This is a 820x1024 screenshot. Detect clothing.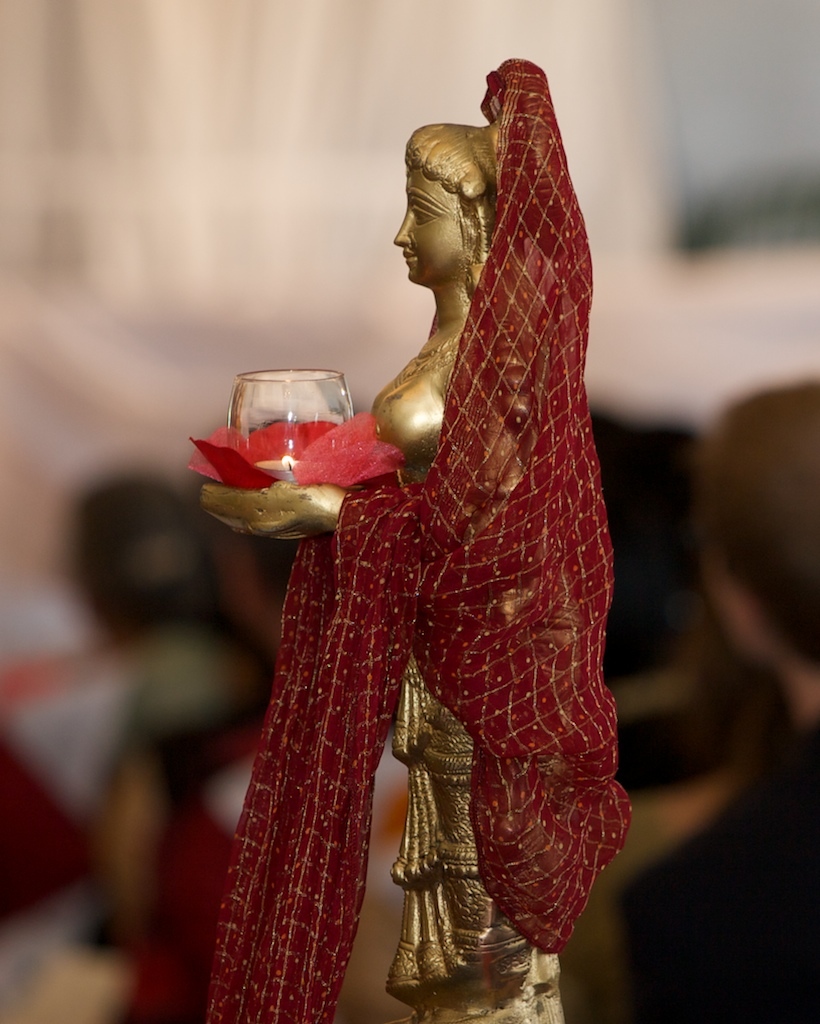
Rect(609, 718, 819, 1023).
